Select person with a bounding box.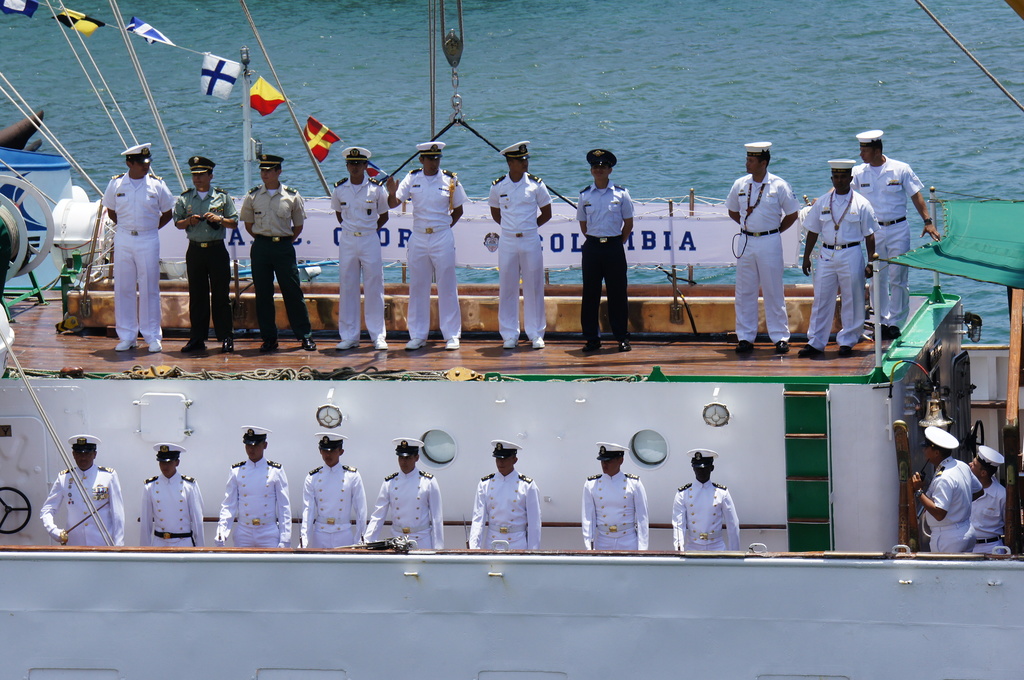
[385,143,465,350].
